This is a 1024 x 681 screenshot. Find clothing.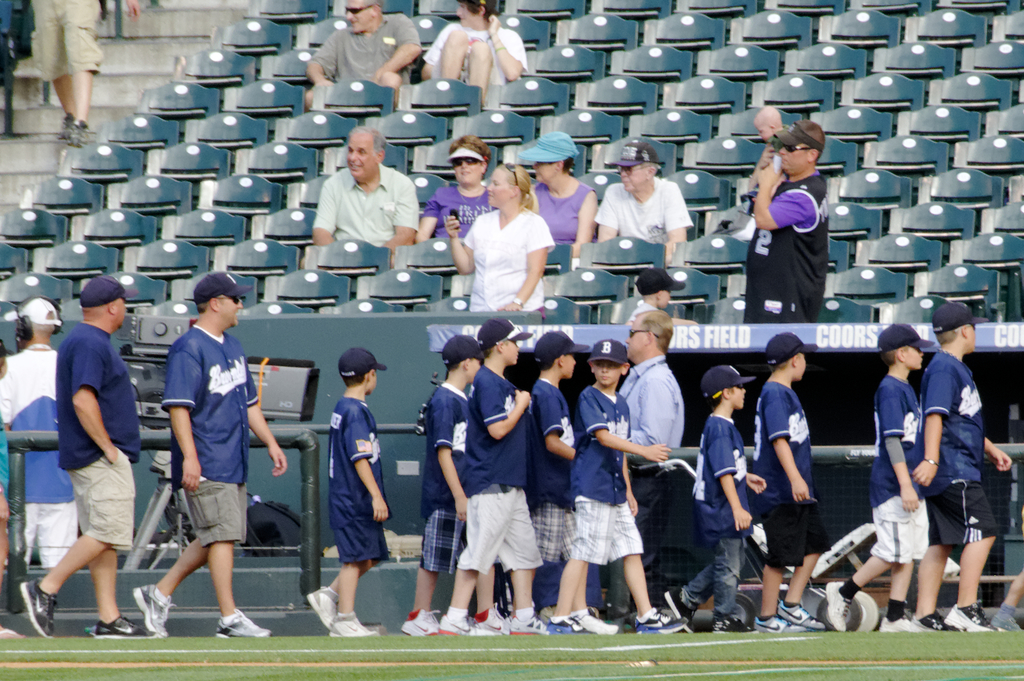
Bounding box: box(0, 0, 15, 78).
